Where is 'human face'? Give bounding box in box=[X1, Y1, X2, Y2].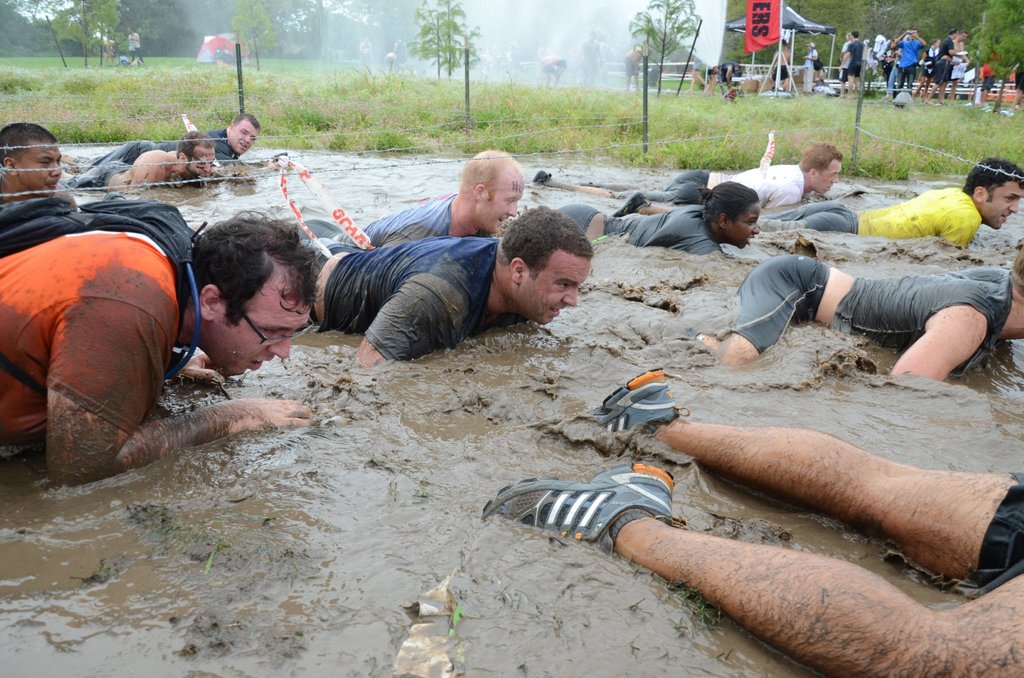
box=[228, 117, 260, 156].
